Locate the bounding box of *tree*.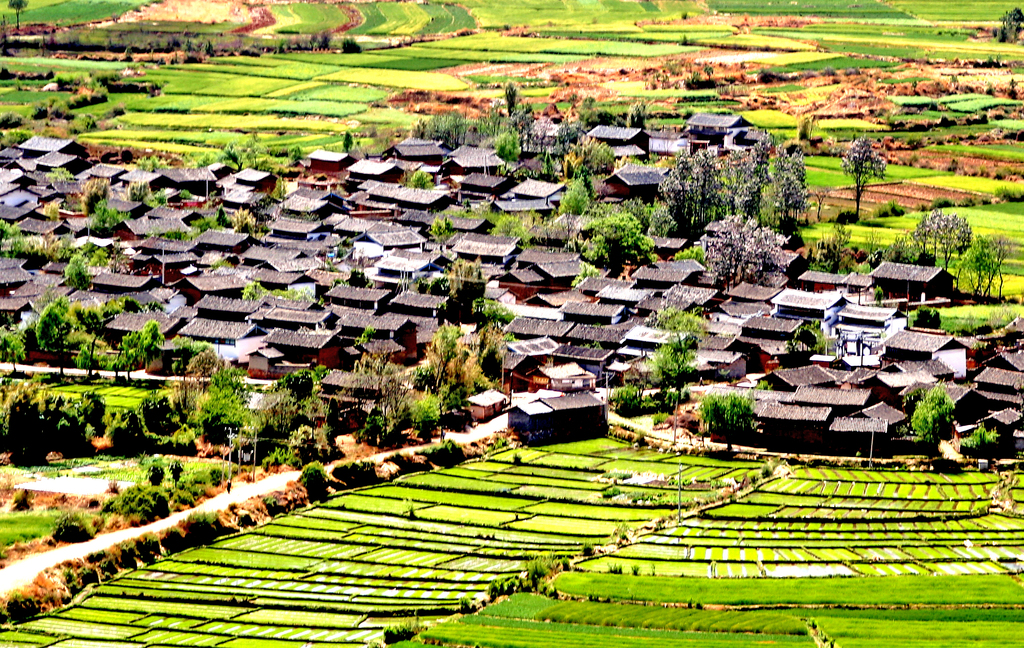
Bounding box: left=412, top=113, right=495, bottom=149.
